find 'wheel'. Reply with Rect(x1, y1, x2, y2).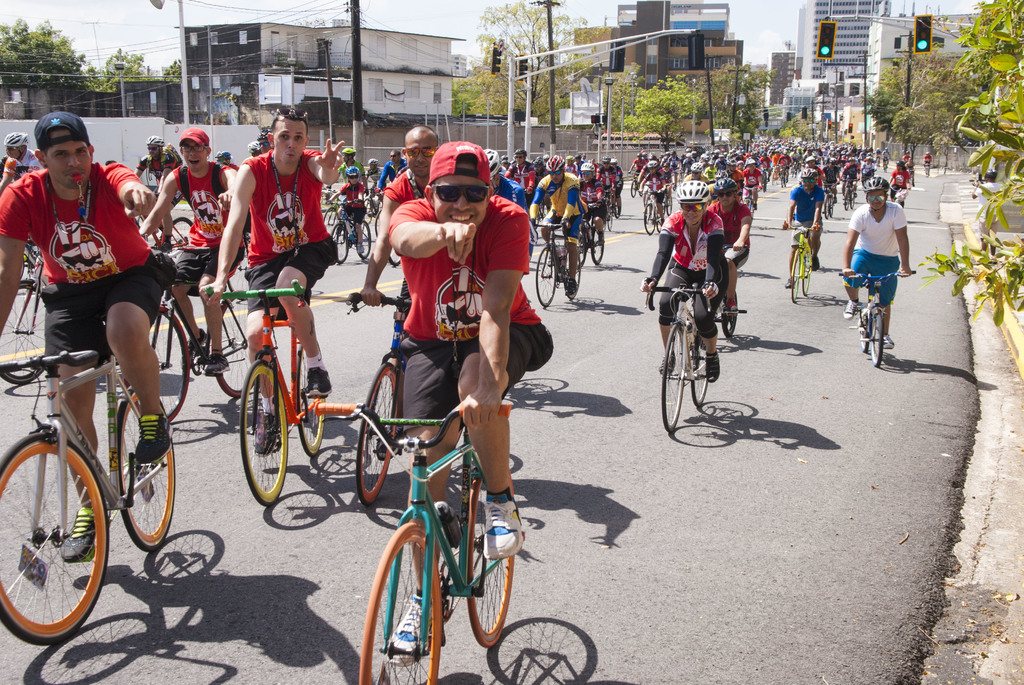
Rect(642, 205, 652, 235).
